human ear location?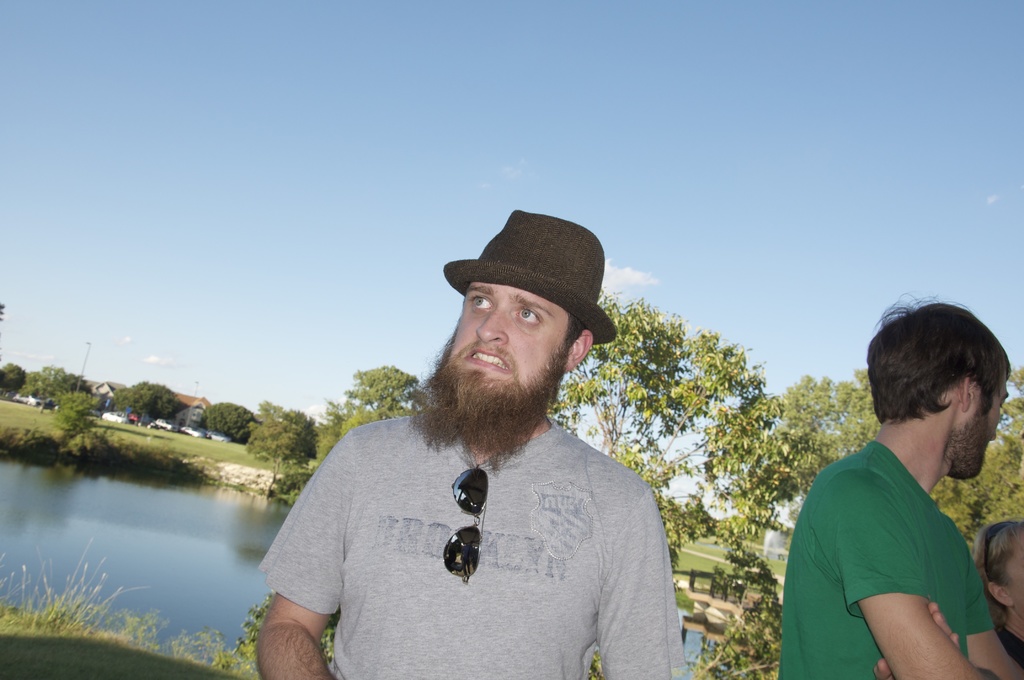
BBox(566, 333, 591, 373)
